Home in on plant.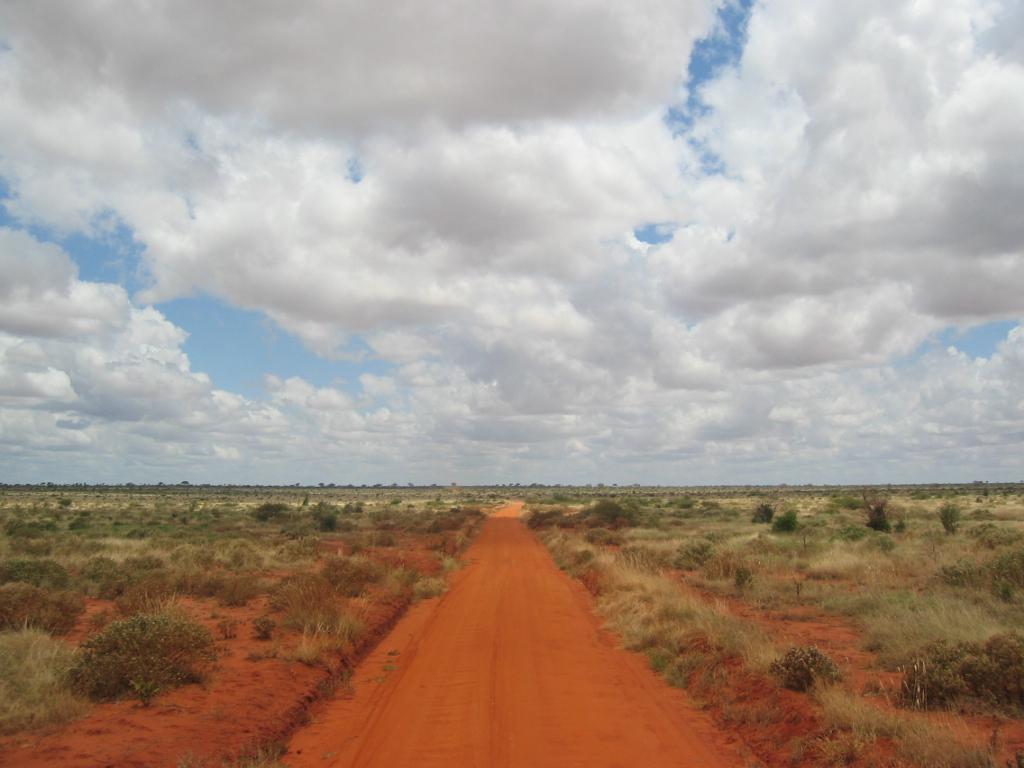
Homed in at [0, 573, 67, 630].
